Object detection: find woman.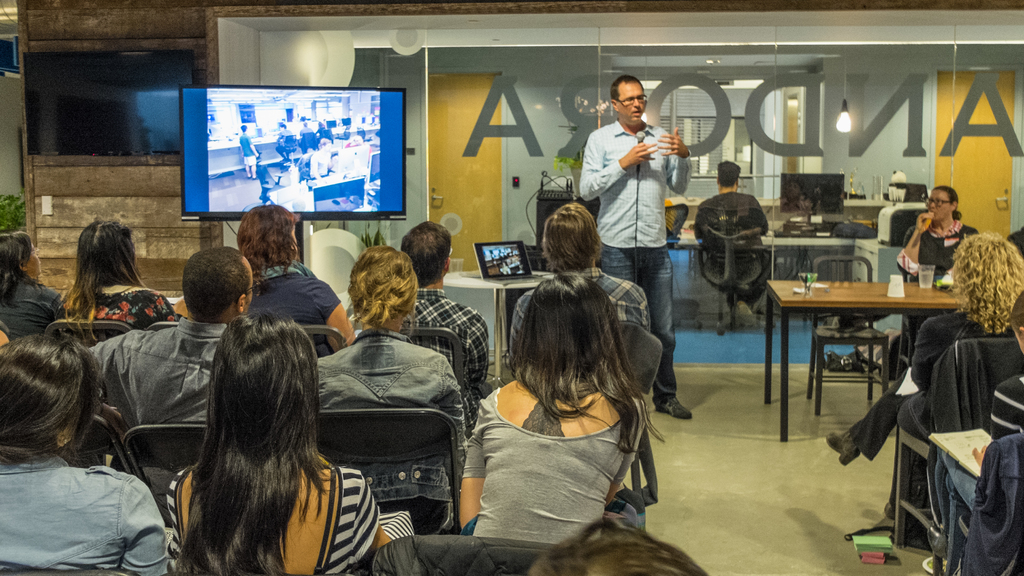
<region>159, 312, 415, 575</region>.
